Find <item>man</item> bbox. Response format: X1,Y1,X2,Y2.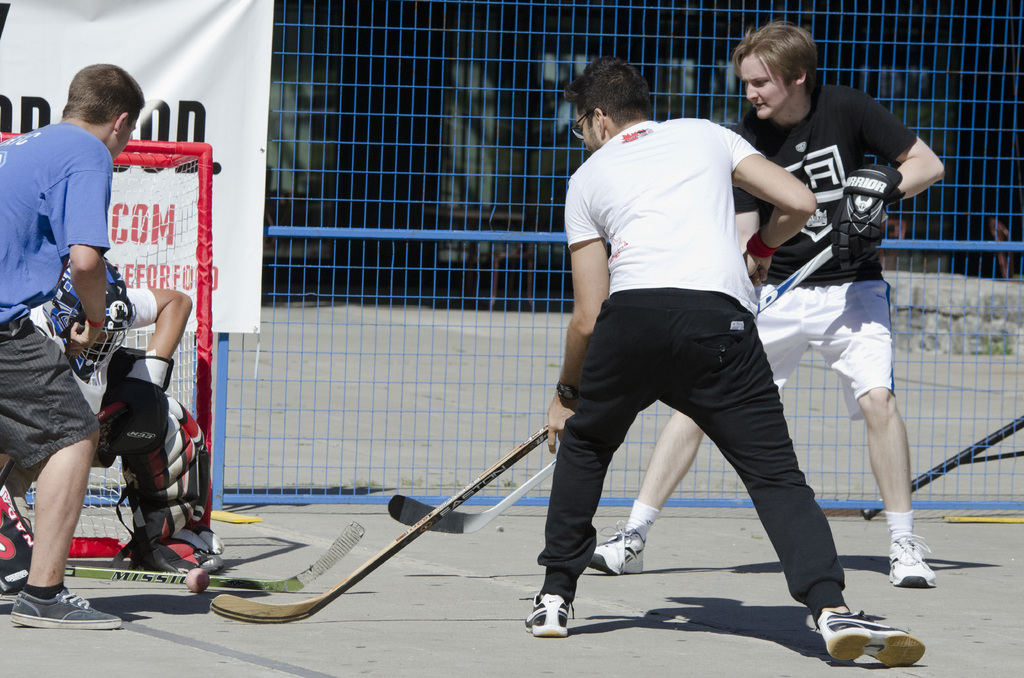
518,50,929,677.
